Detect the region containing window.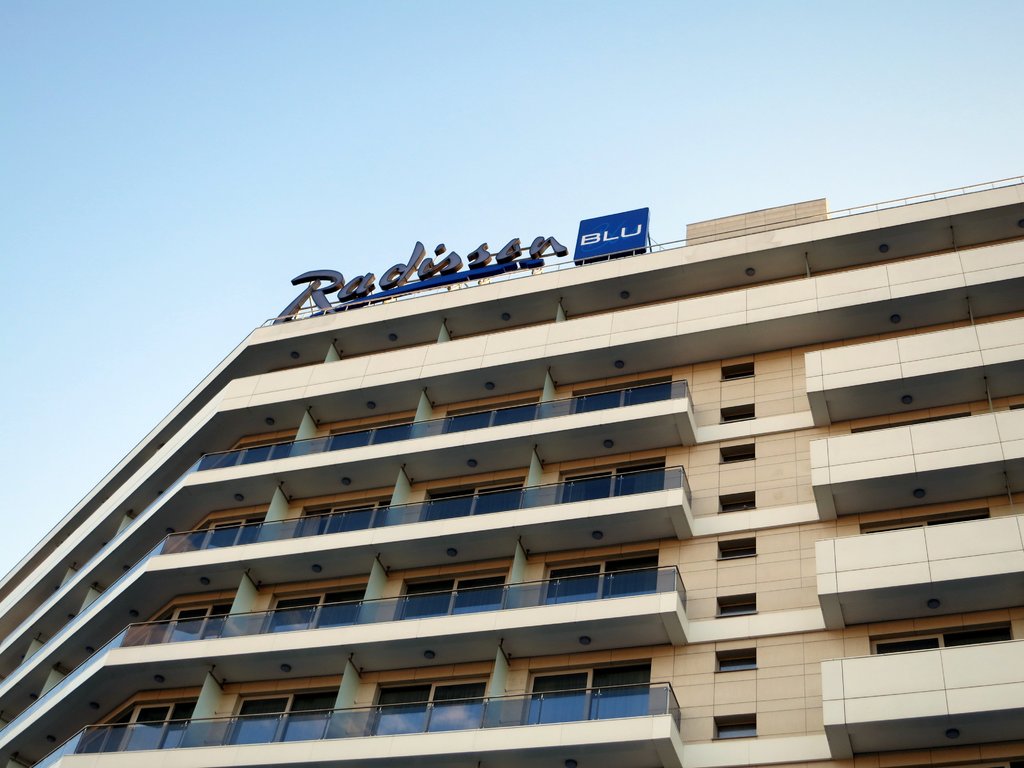
select_region(387, 561, 514, 620).
